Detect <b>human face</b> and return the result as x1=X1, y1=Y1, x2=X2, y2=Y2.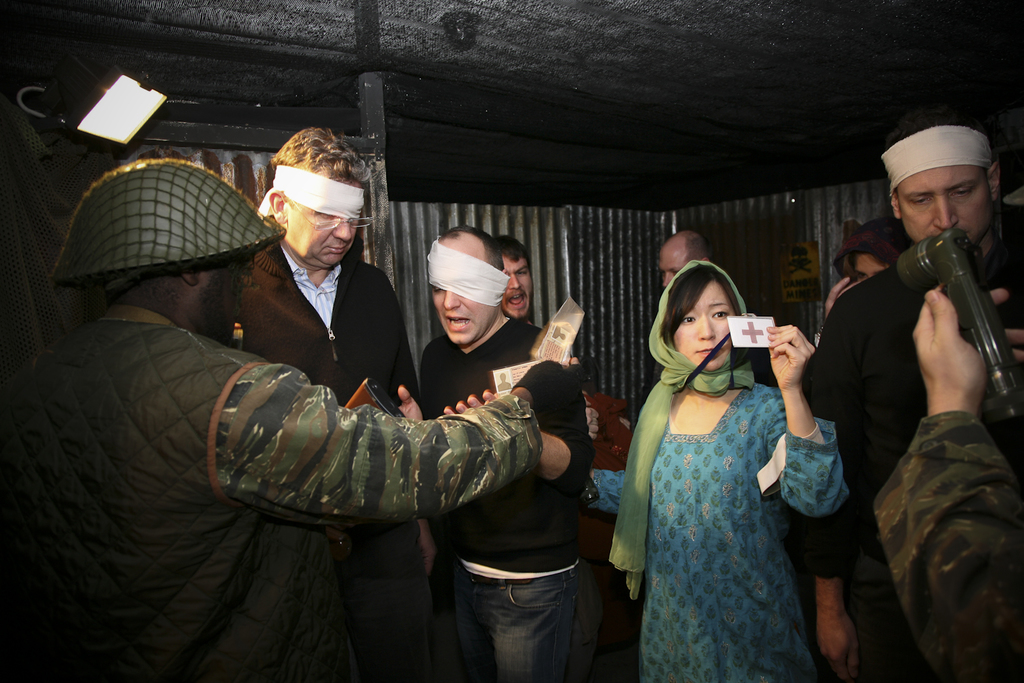
x1=881, y1=127, x2=994, y2=257.
